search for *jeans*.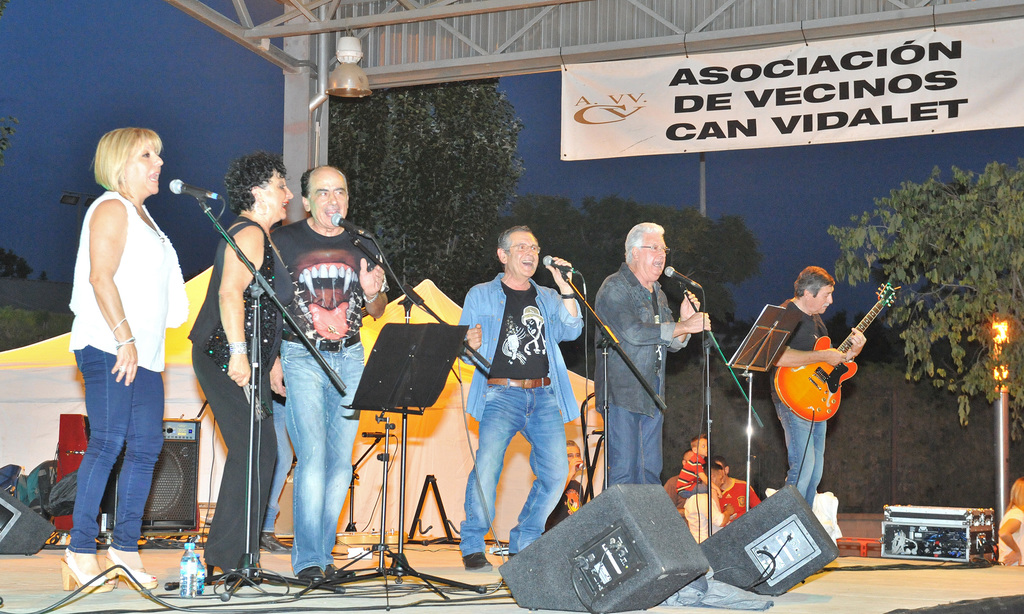
Found at <region>273, 339, 360, 567</region>.
